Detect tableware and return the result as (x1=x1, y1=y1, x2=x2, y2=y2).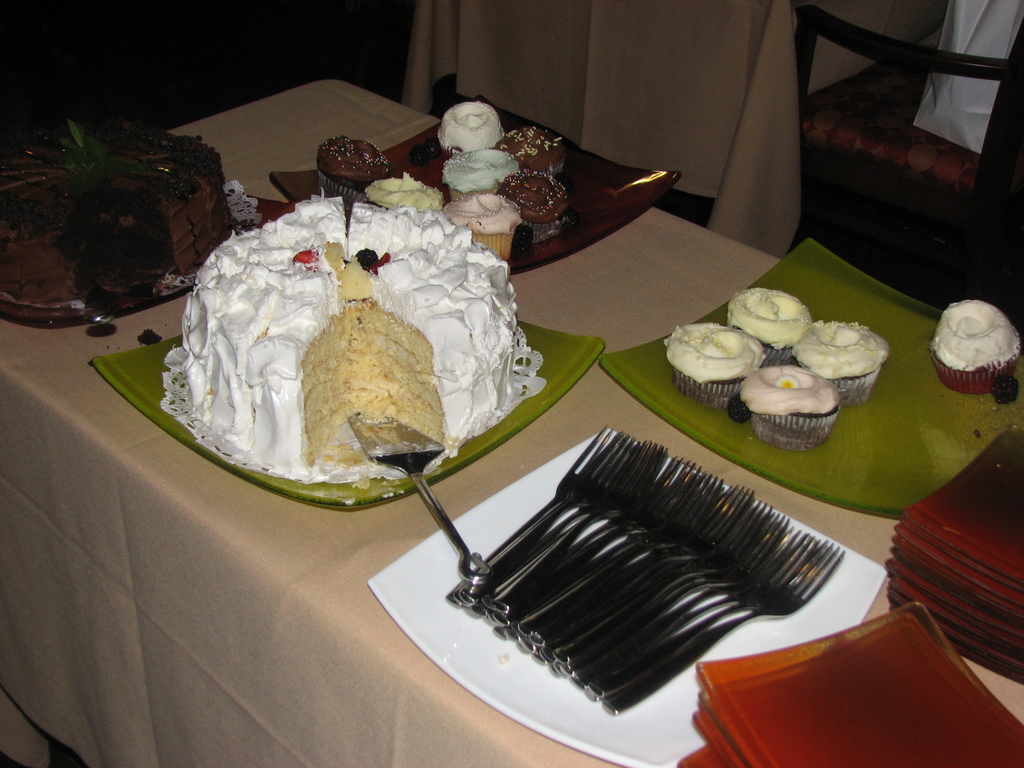
(x1=0, y1=185, x2=291, y2=325).
